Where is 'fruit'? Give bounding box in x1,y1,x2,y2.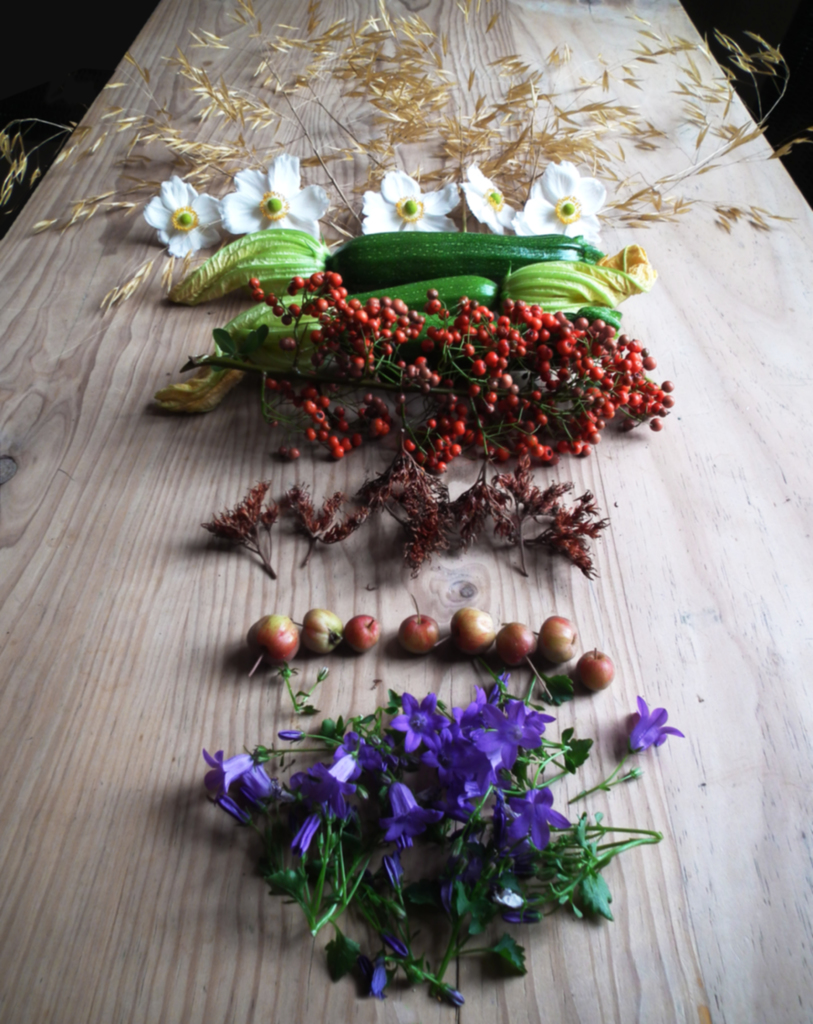
348,612,384,657.
